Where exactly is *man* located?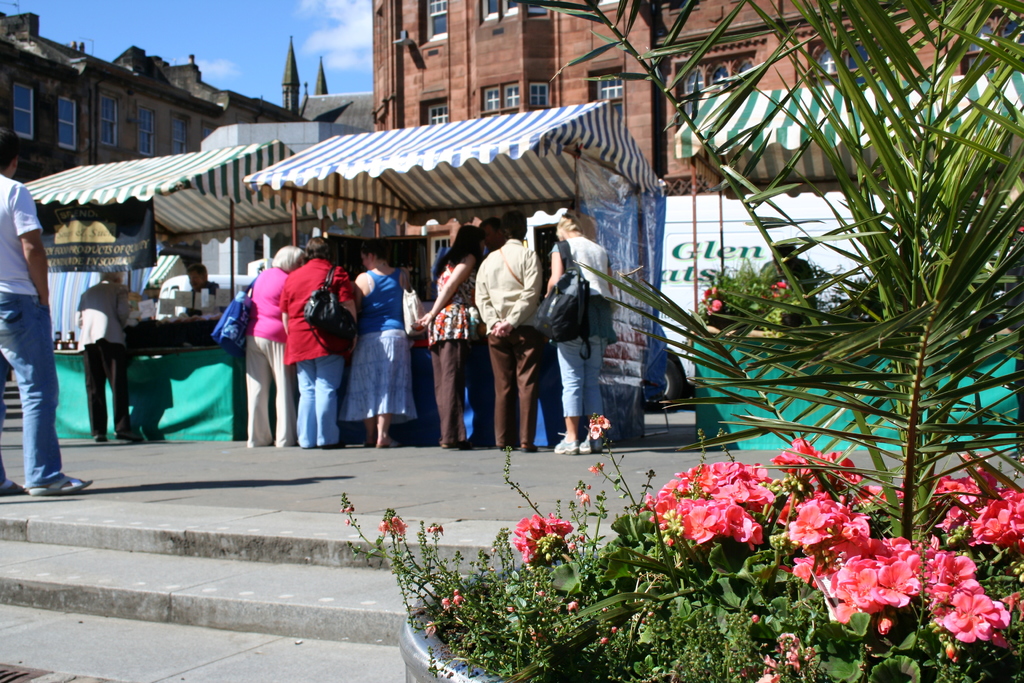
Its bounding box is Rect(184, 263, 225, 296).
